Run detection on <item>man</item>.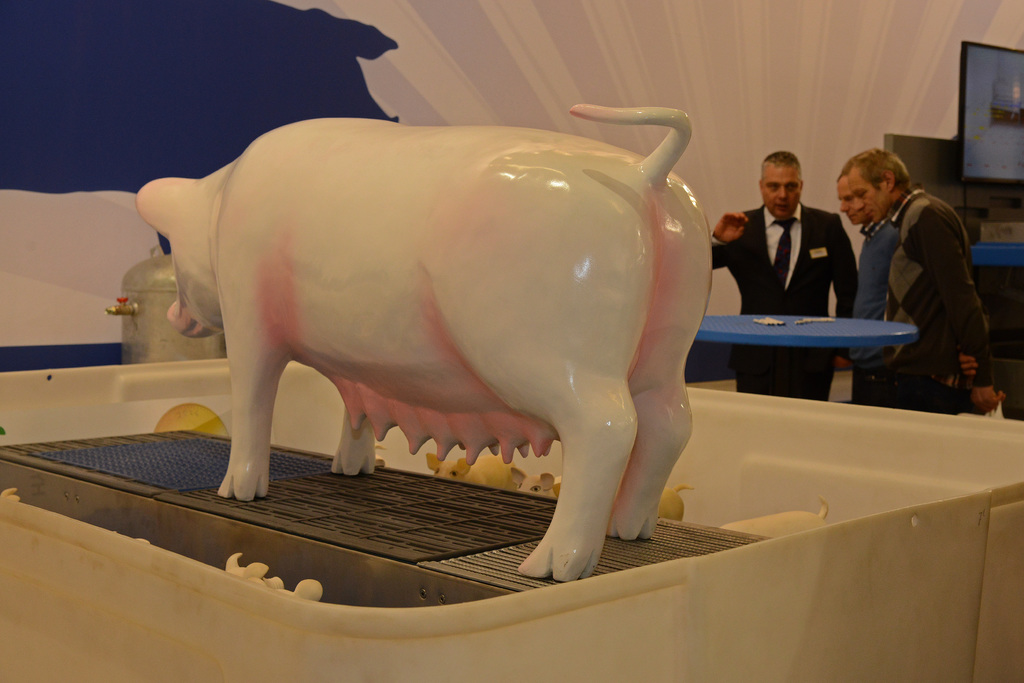
Result: <bbox>846, 145, 1000, 417</bbox>.
